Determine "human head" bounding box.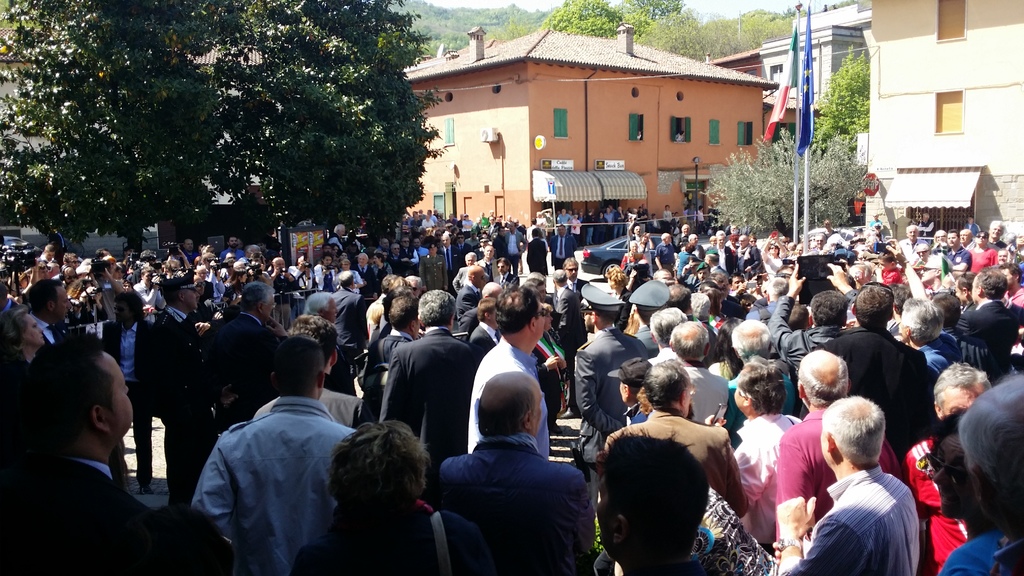
Determined: <box>296,260,314,282</box>.
